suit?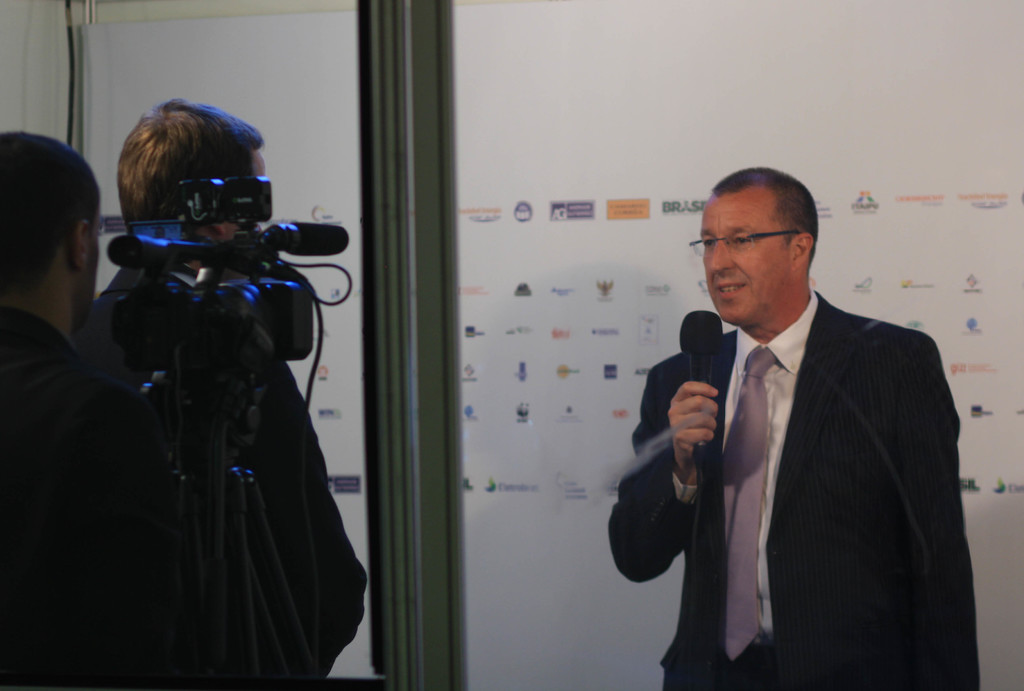
604, 285, 984, 690
